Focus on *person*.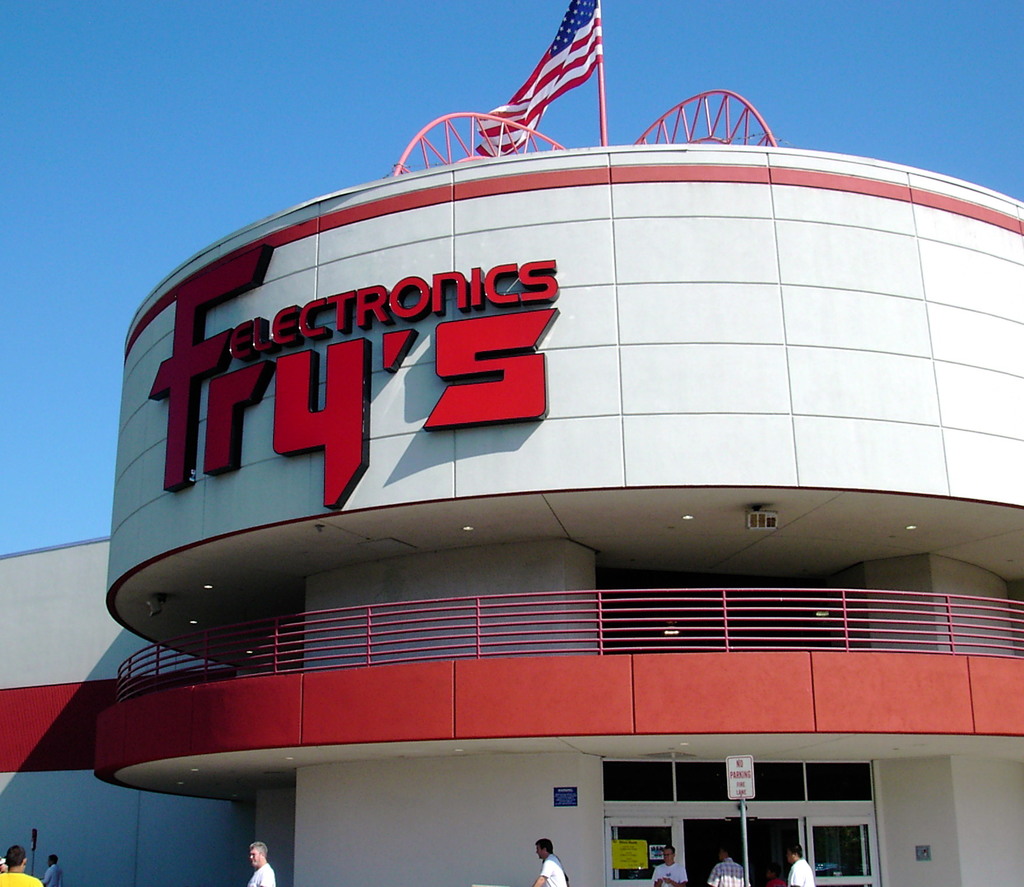
Focused at (707, 845, 747, 886).
